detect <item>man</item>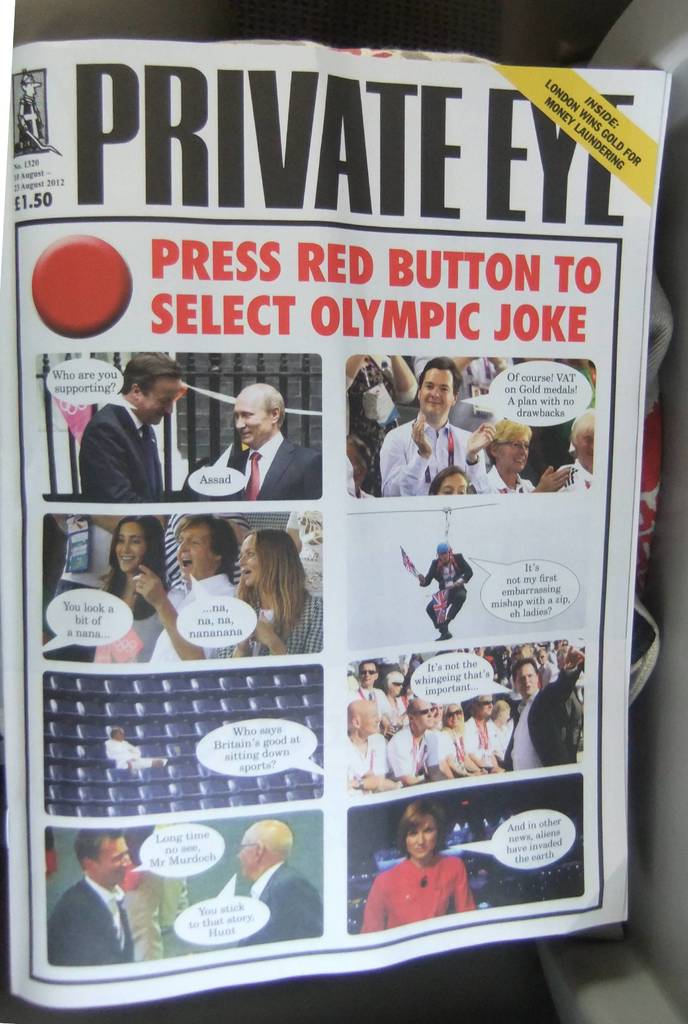
132,512,237,662
